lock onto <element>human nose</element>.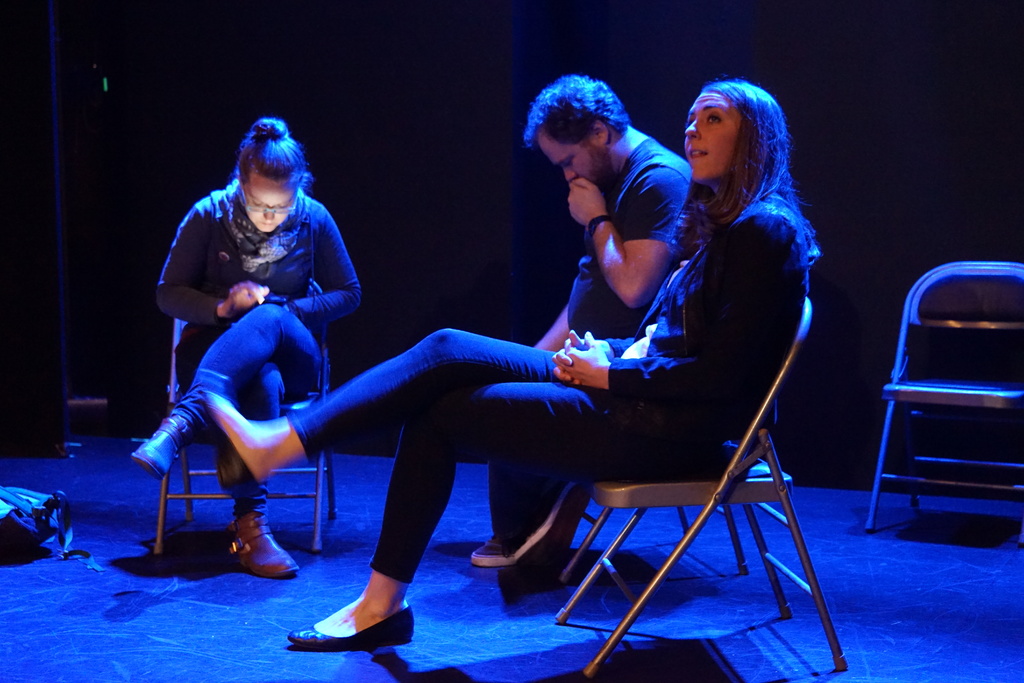
Locked: Rect(561, 166, 576, 179).
